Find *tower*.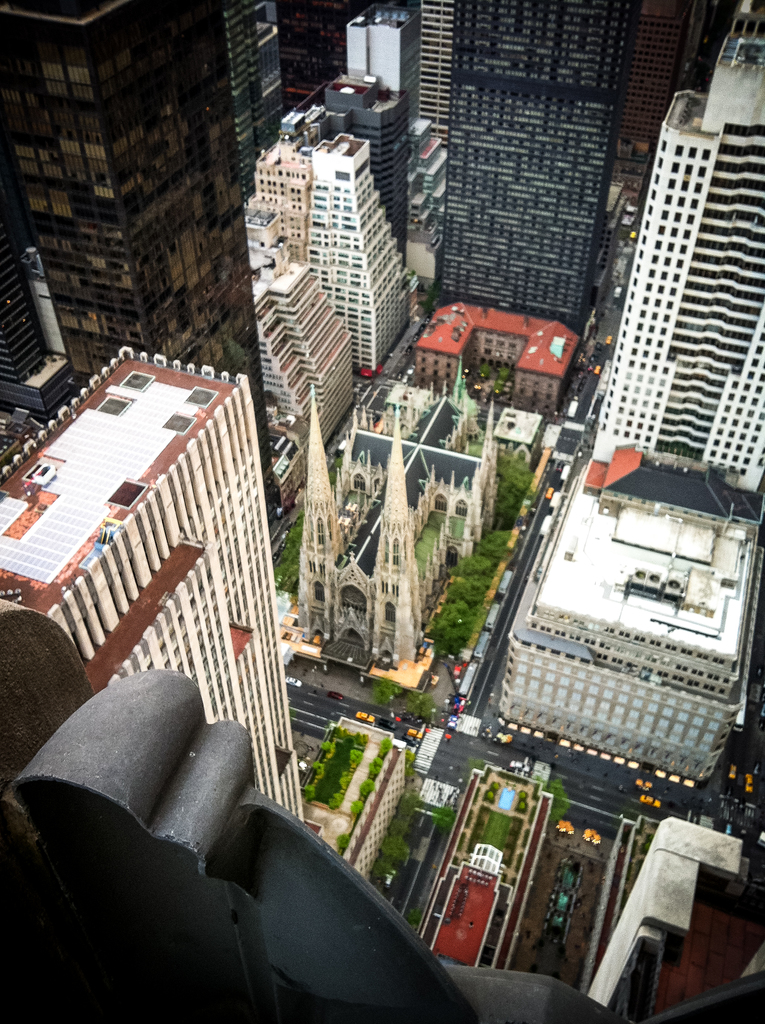
rect(613, 0, 686, 168).
